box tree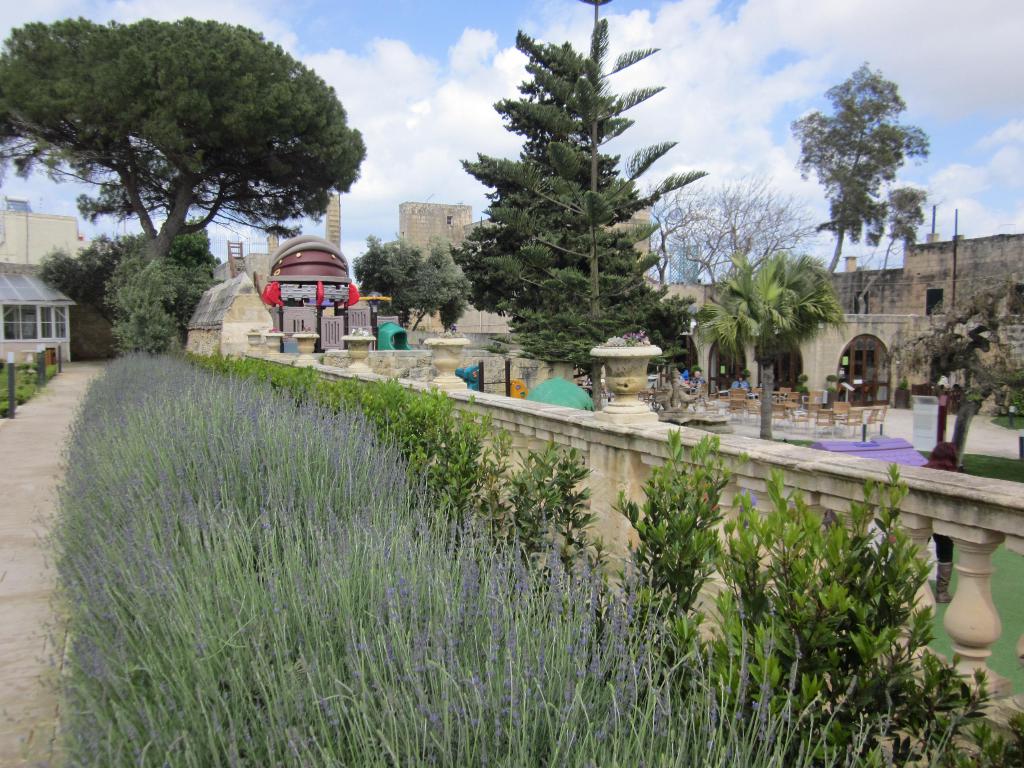
[x1=636, y1=180, x2=824, y2=287]
